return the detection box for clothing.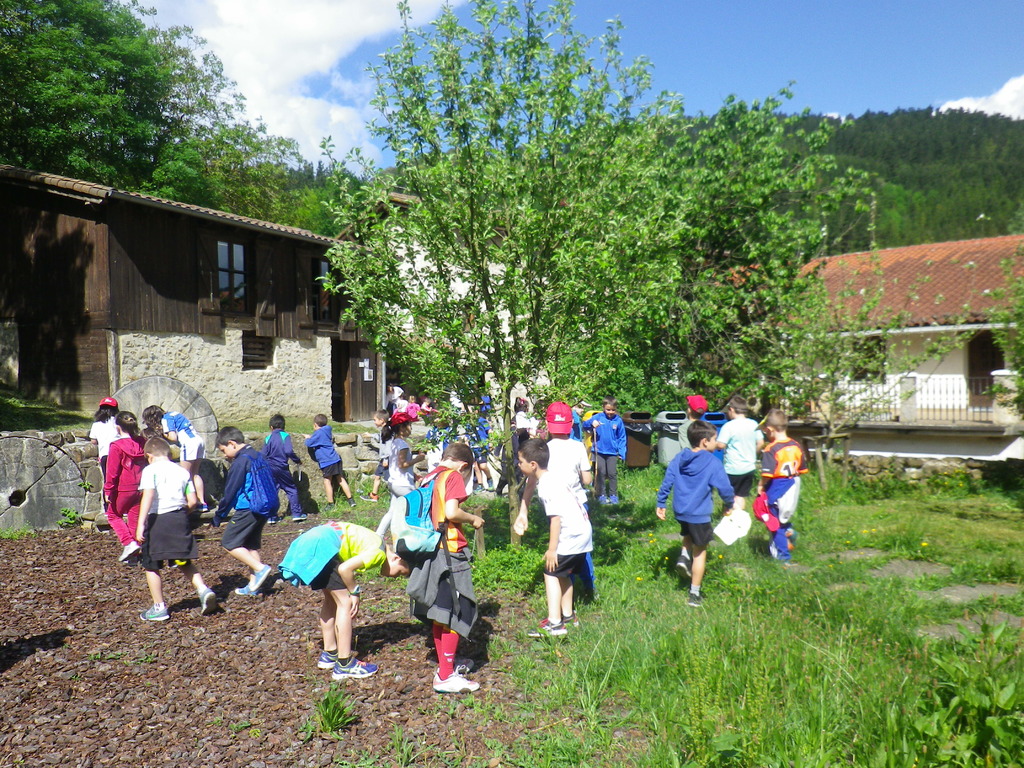
l=593, t=404, r=629, b=500.
